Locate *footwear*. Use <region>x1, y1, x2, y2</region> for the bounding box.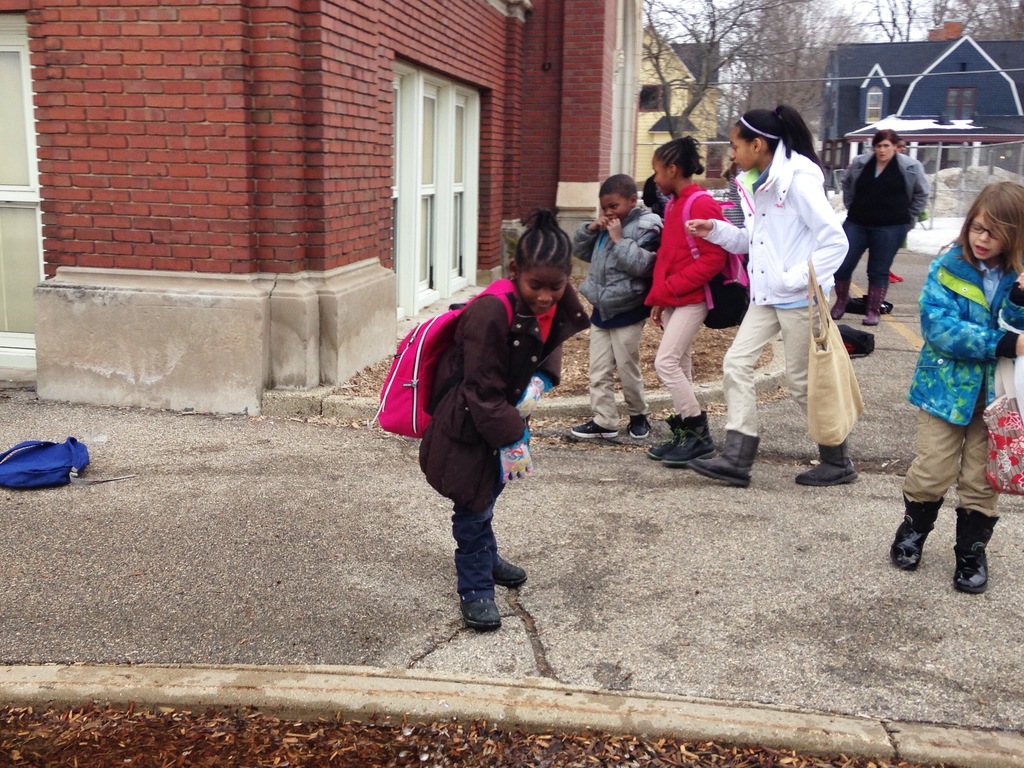
<region>449, 581, 503, 634</region>.
